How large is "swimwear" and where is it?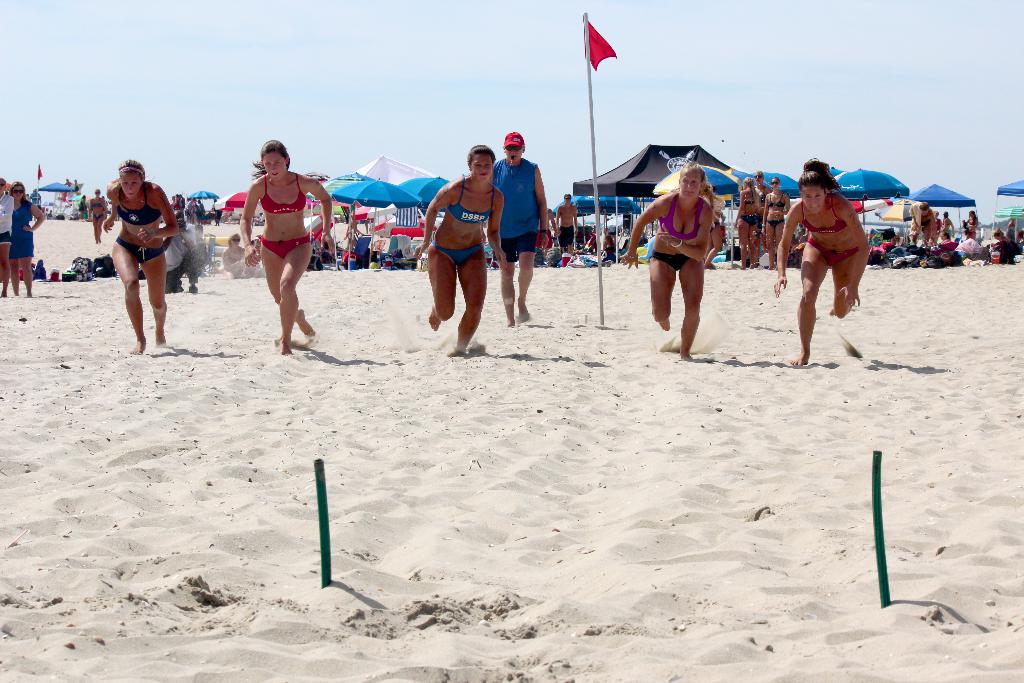
Bounding box: Rect(766, 193, 791, 215).
